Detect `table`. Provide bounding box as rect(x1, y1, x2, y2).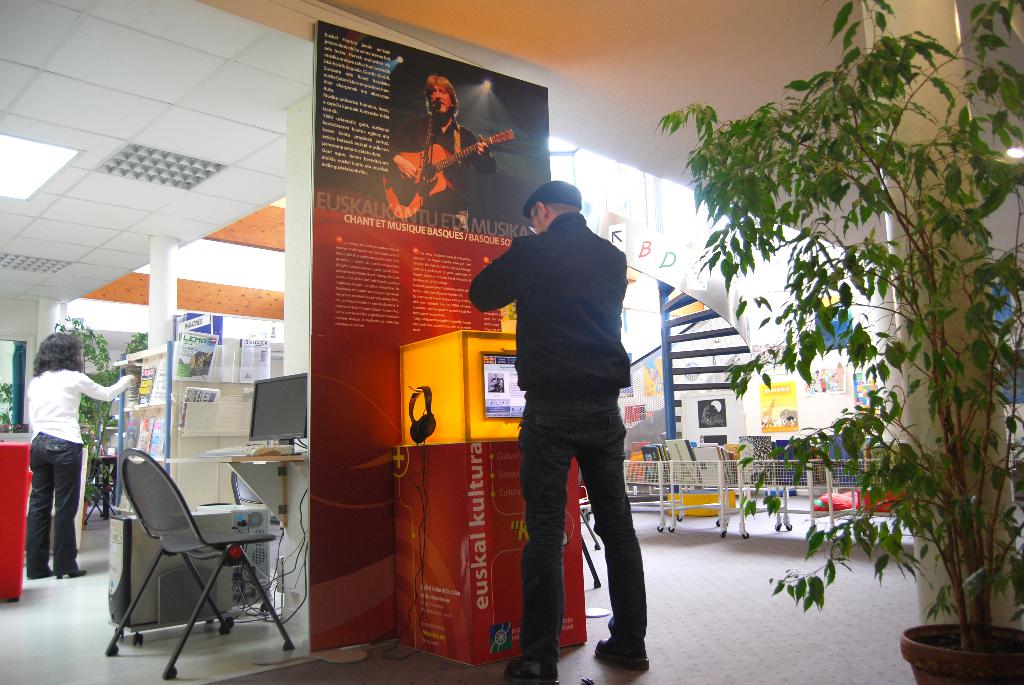
rect(164, 440, 307, 539).
